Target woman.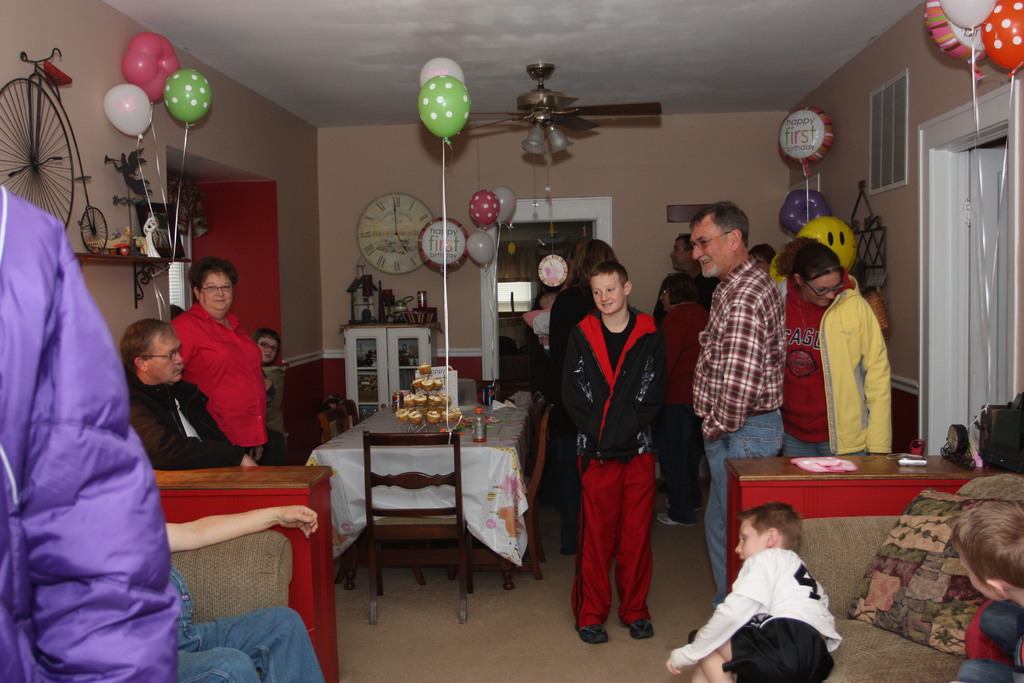
Target region: <bbox>772, 236, 893, 457</bbox>.
